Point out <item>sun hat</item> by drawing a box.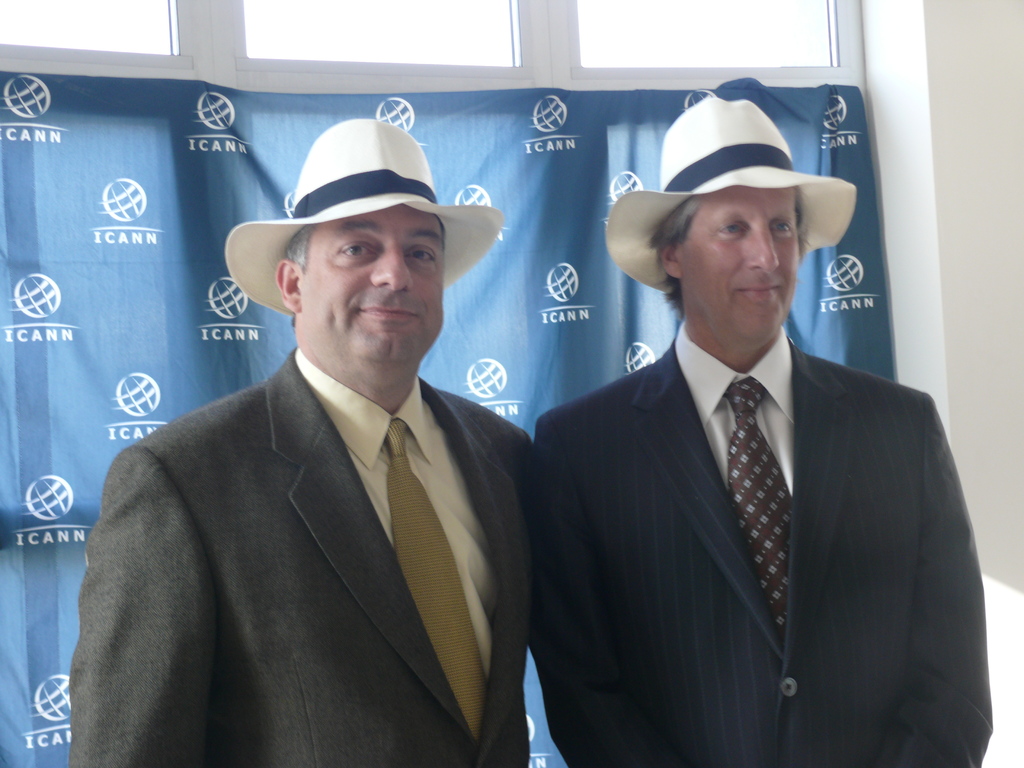
l=602, t=94, r=858, b=298.
